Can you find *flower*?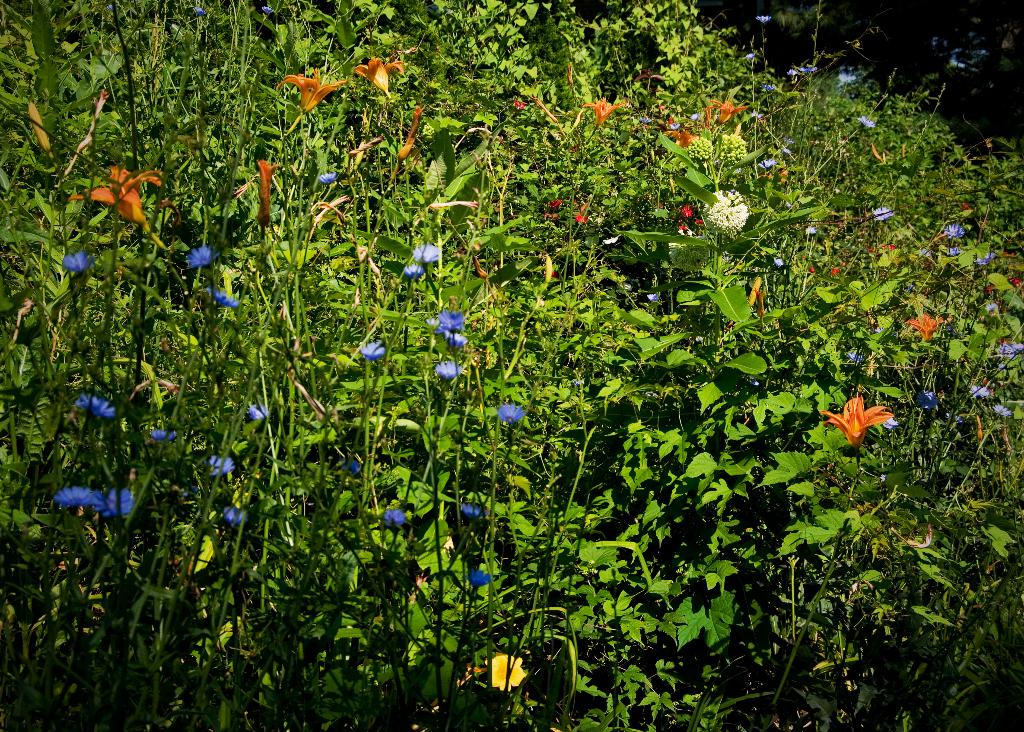
Yes, bounding box: rect(150, 430, 182, 445).
